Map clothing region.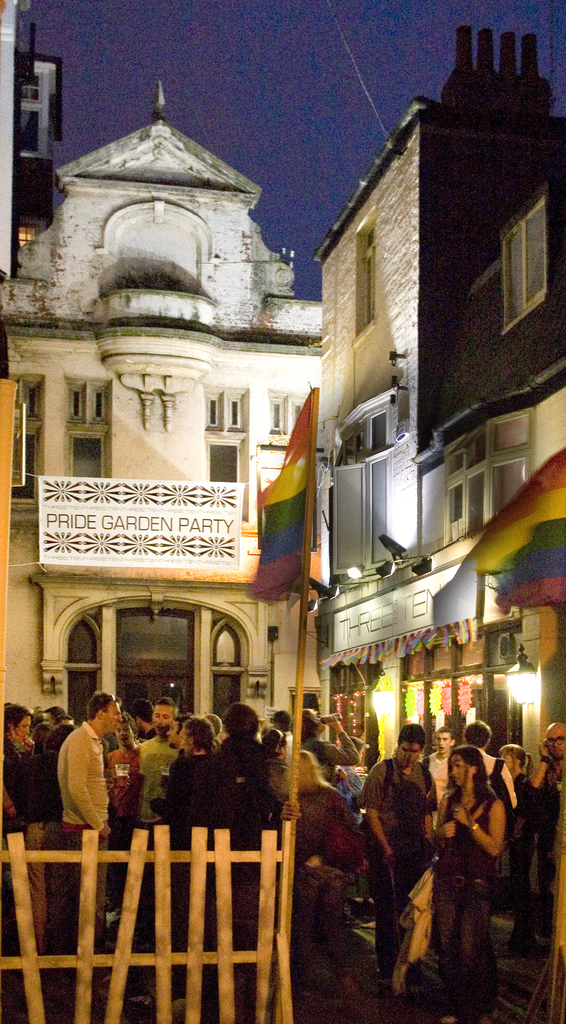
Mapped to BBox(538, 780, 565, 906).
